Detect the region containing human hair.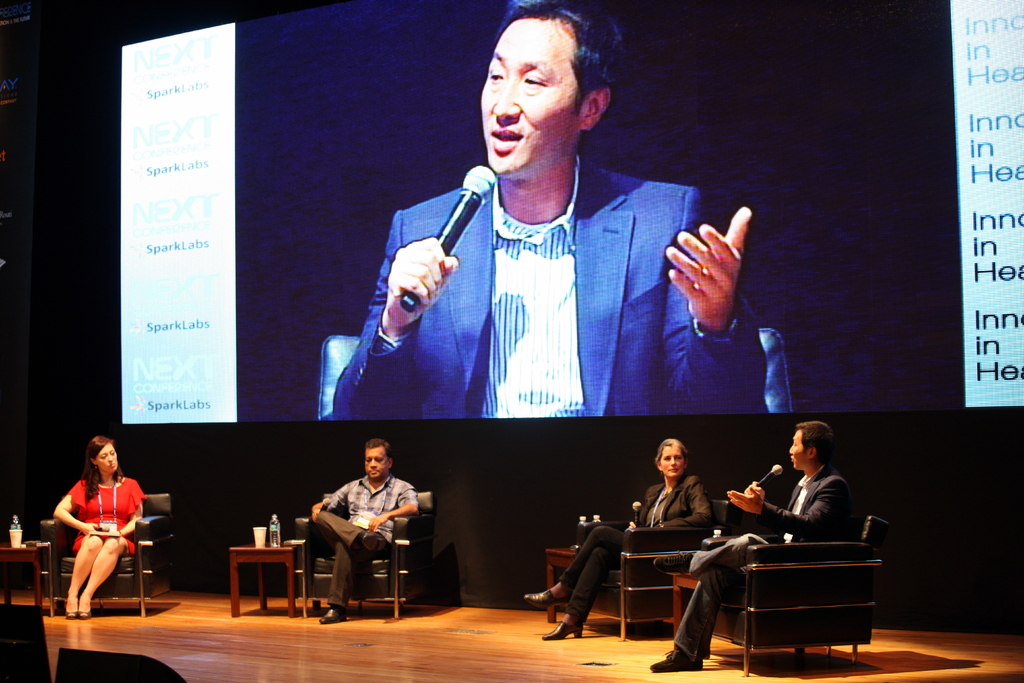
pyautogui.locateOnScreen(83, 435, 118, 503).
